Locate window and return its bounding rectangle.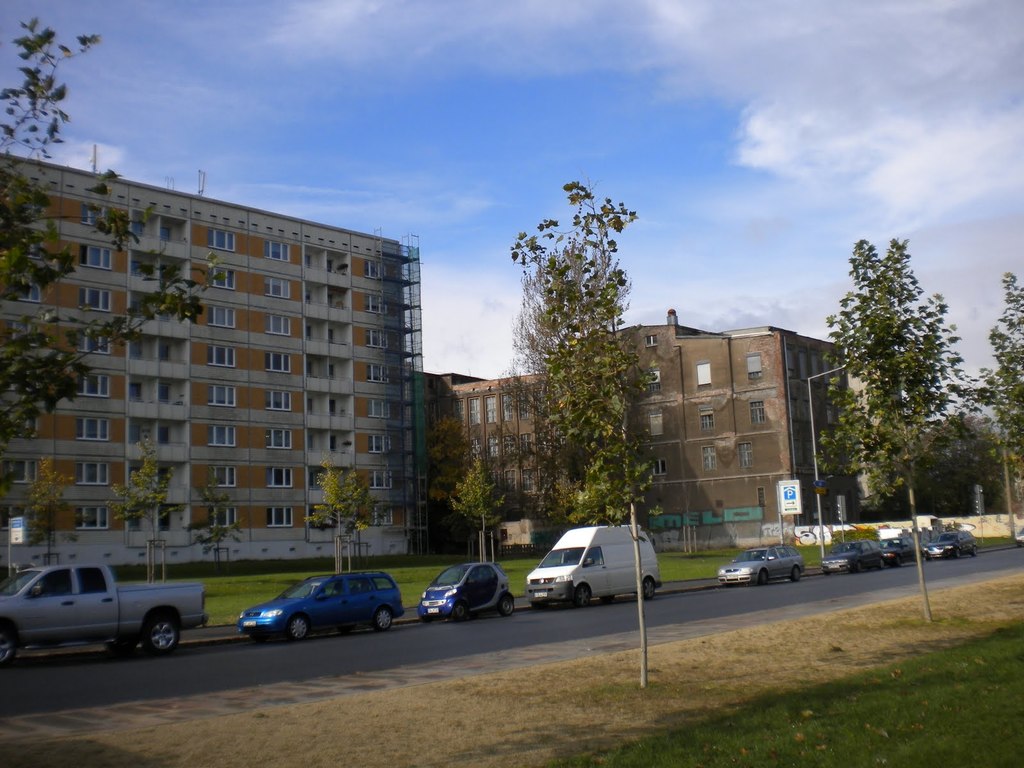
[left=212, top=506, right=239, bottom=531].
